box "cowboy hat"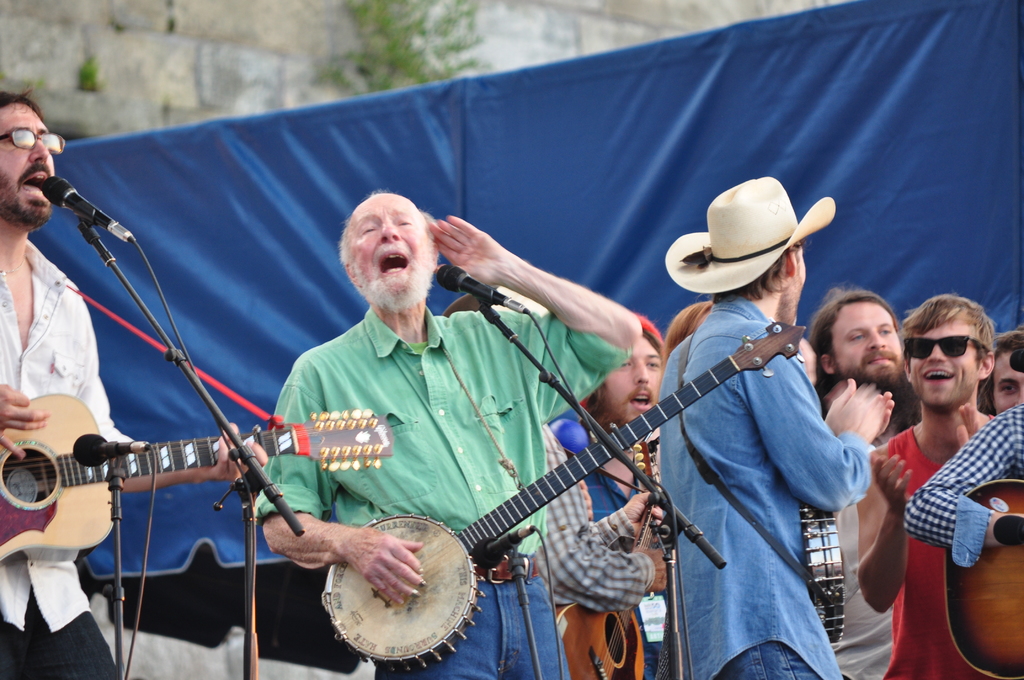
bbox=[665, 170, 836, 296]
